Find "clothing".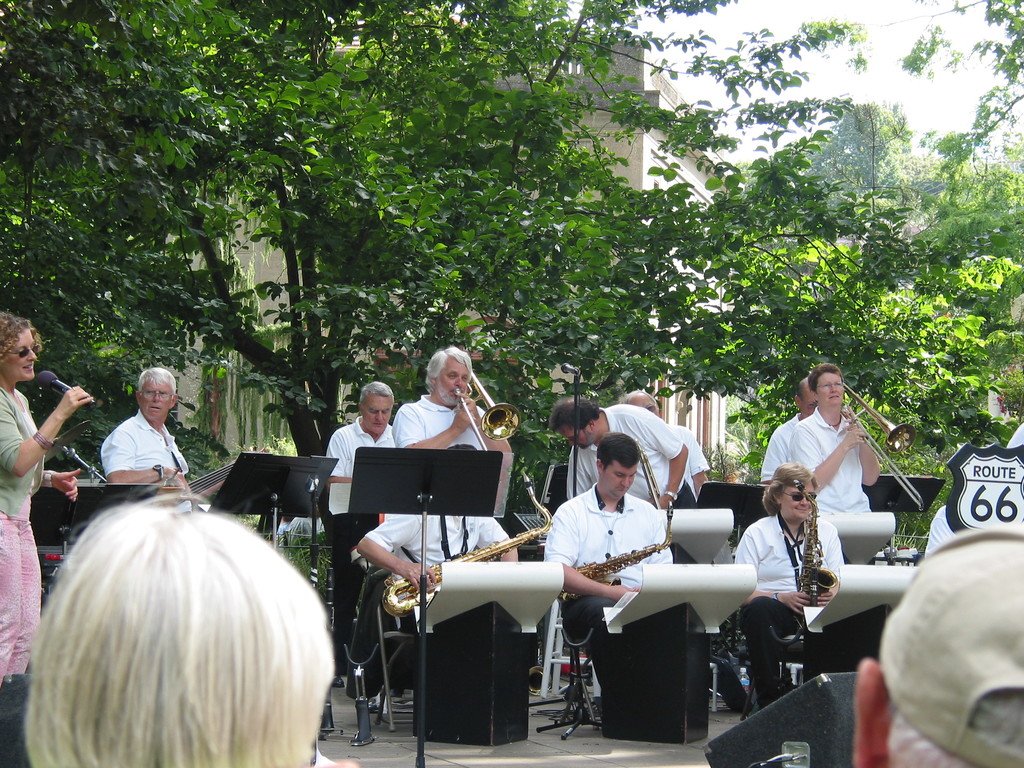
[left=759, top=412, right=806, bottom=489].
